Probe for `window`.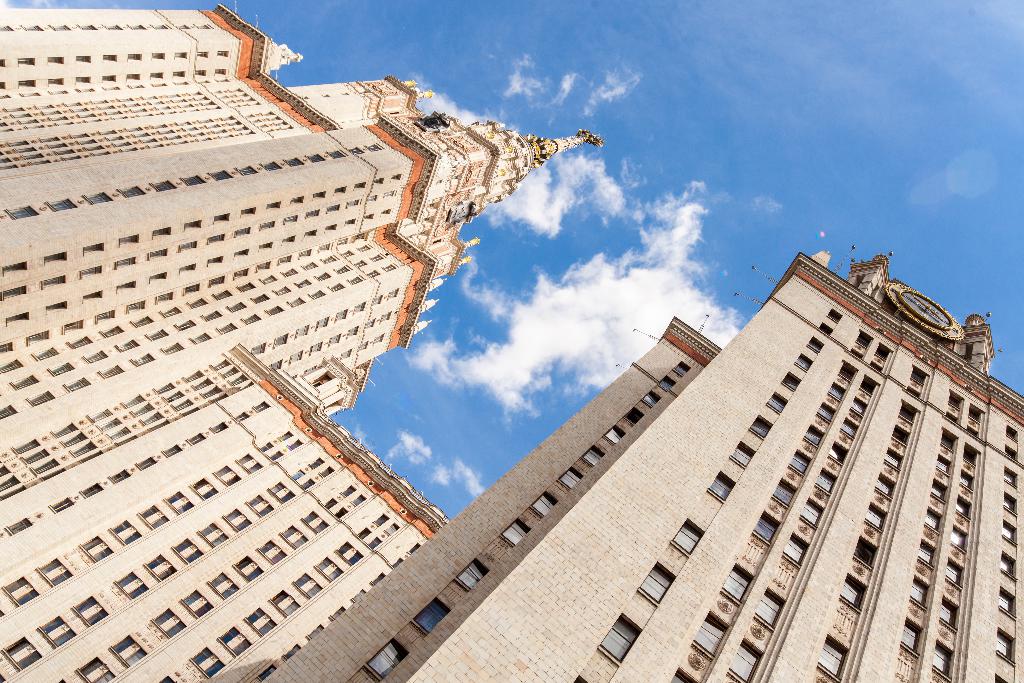
Probe result: [827,442,852,461].
